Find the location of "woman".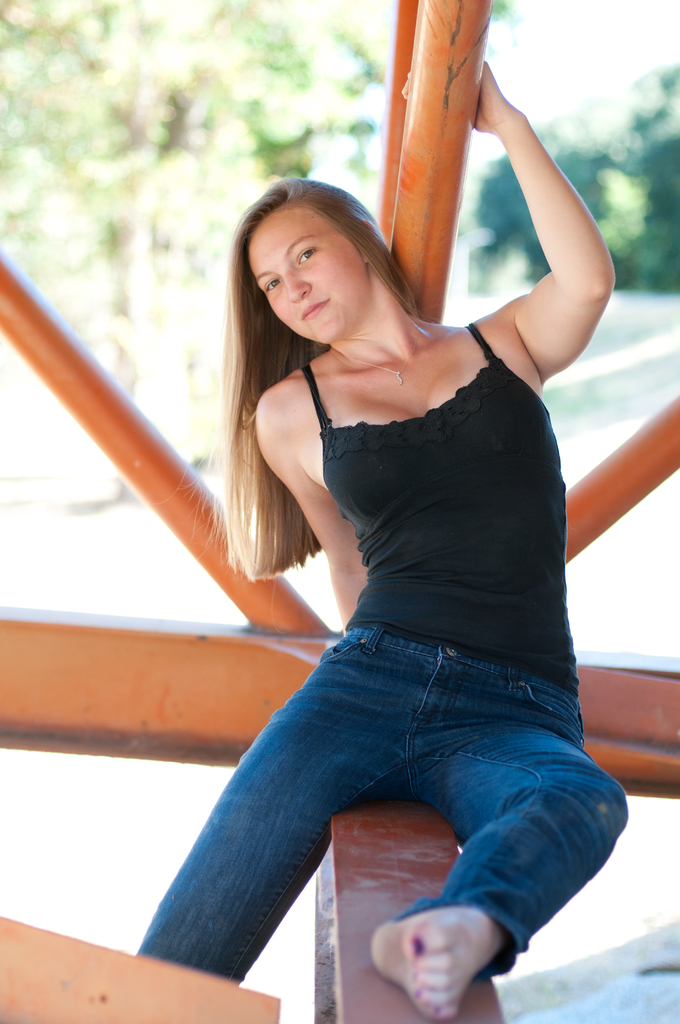
Location: x1=130, y1=124, x2=608, y2=1001.
